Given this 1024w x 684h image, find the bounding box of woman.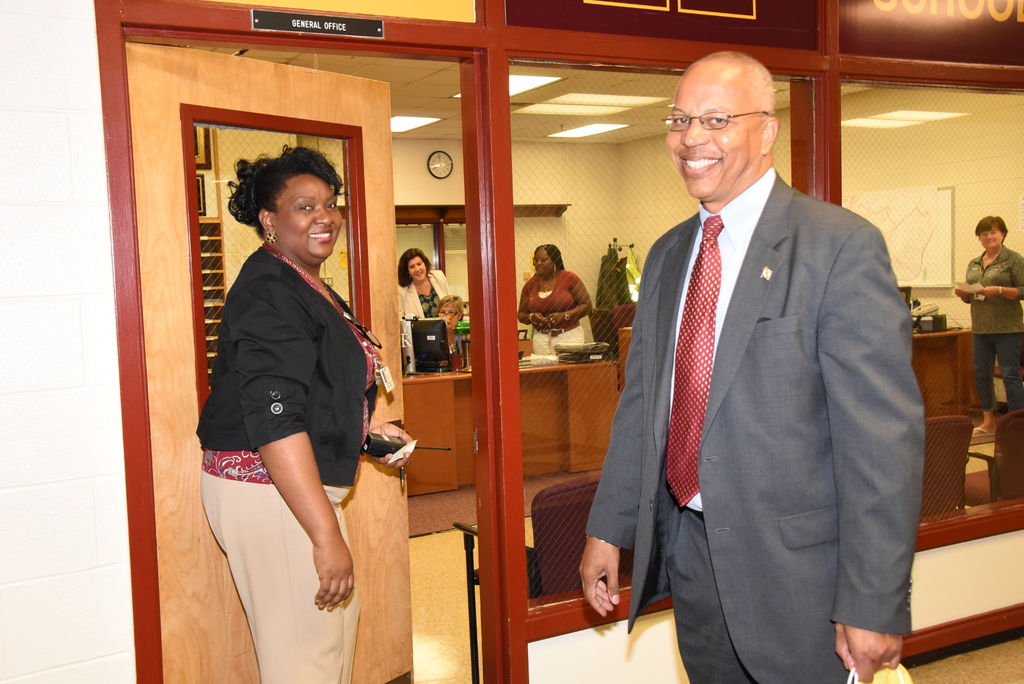
select_region(957, 215, 1023, 460).
